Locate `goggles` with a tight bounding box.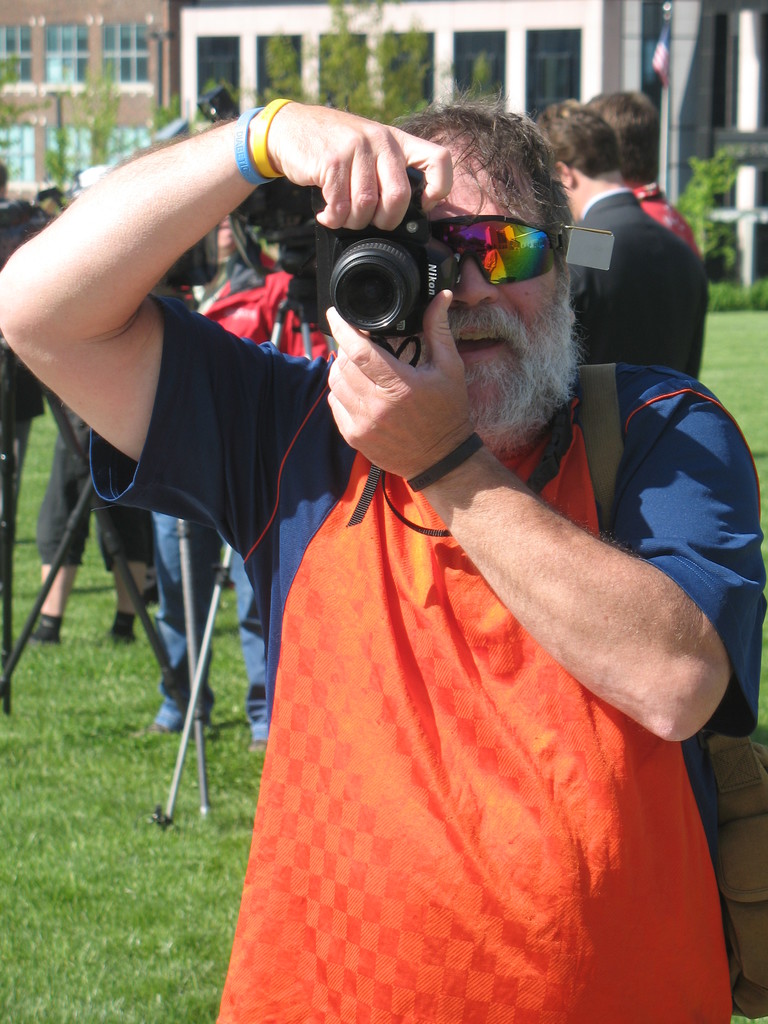
(left=436, top=199, right=545, bottom=288).
